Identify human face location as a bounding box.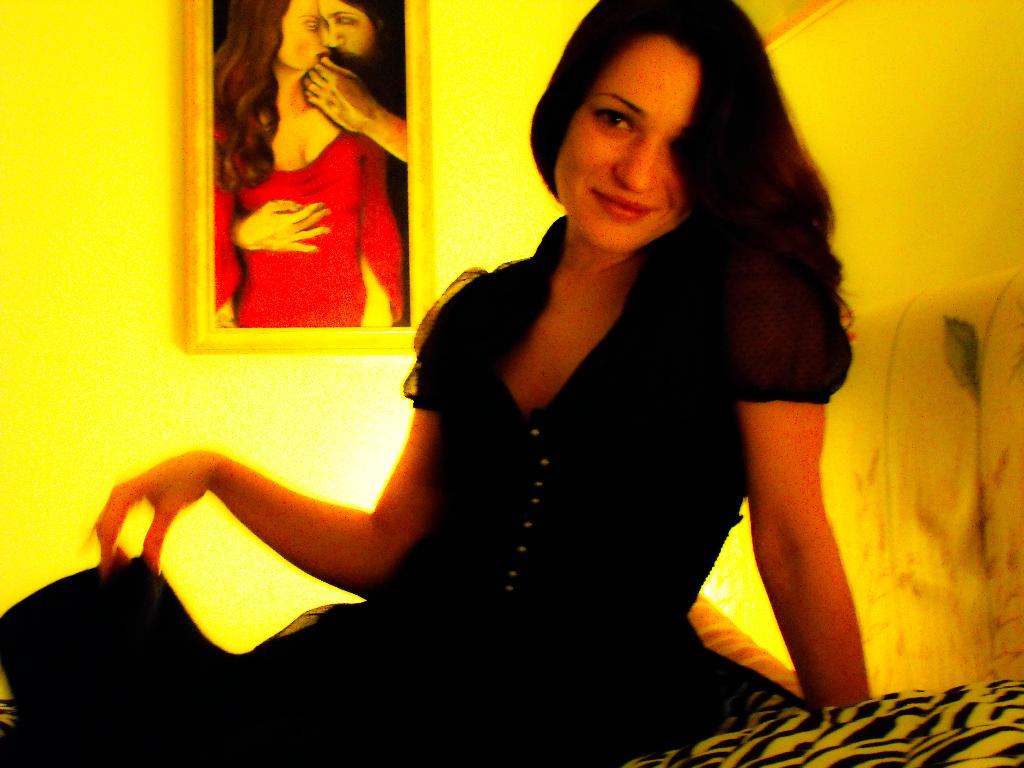
(550, 32, 698, 254).
